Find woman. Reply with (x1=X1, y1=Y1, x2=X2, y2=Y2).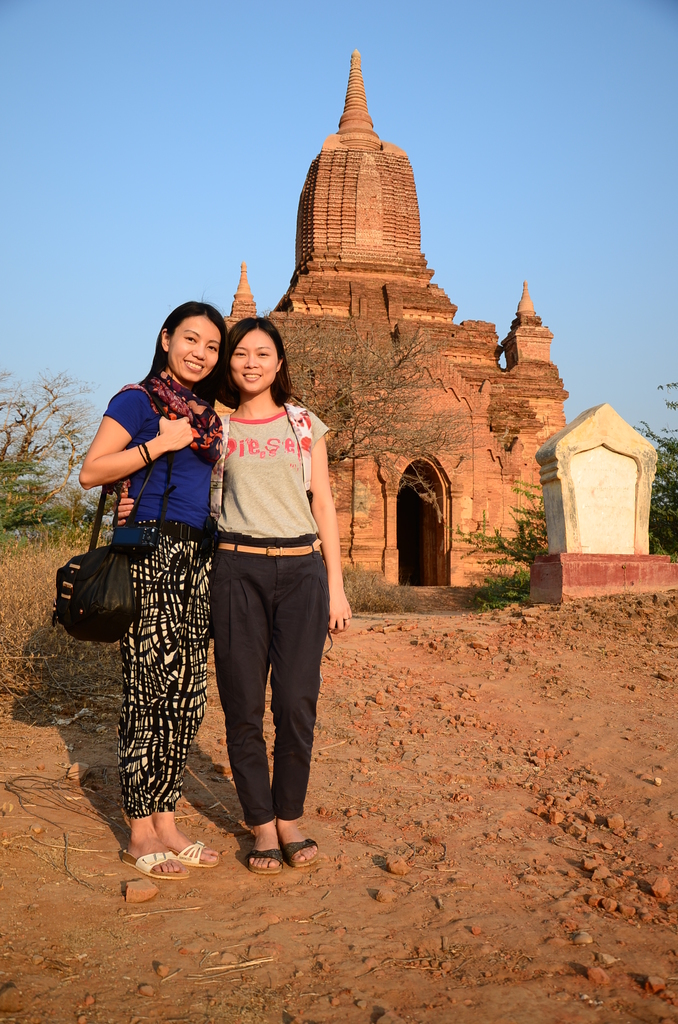
(x1=70, y1=298, x2=238, y2=859).
